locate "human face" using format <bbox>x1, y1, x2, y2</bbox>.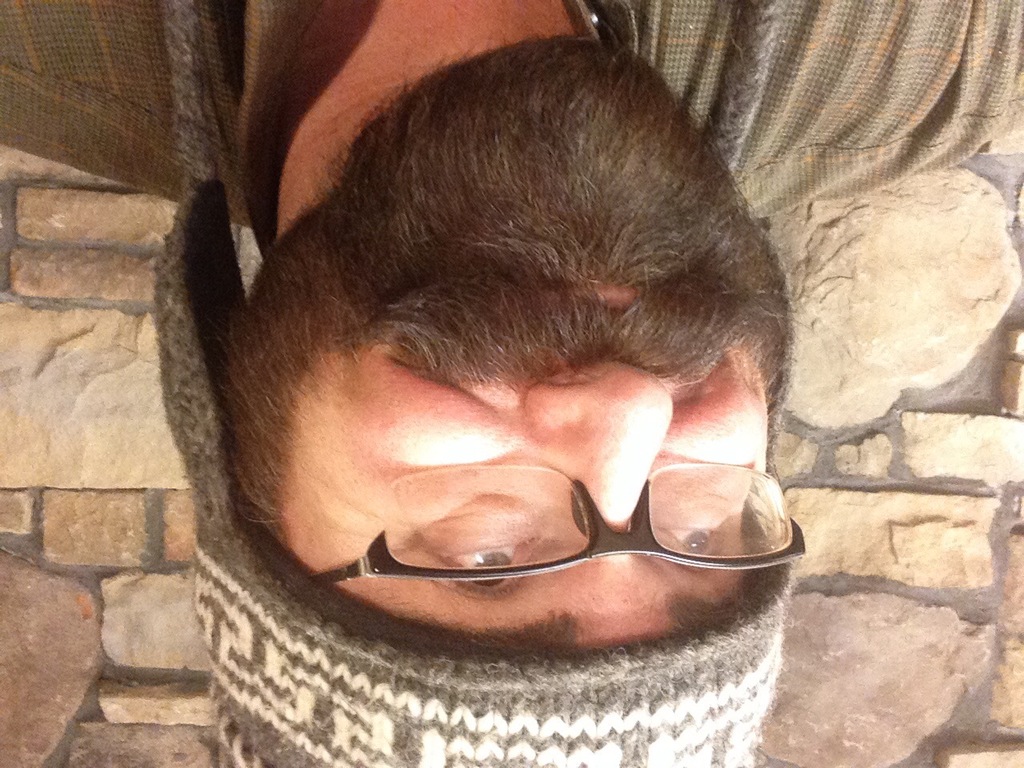
<bbox>230, 37, 796, 655</bbox>.
